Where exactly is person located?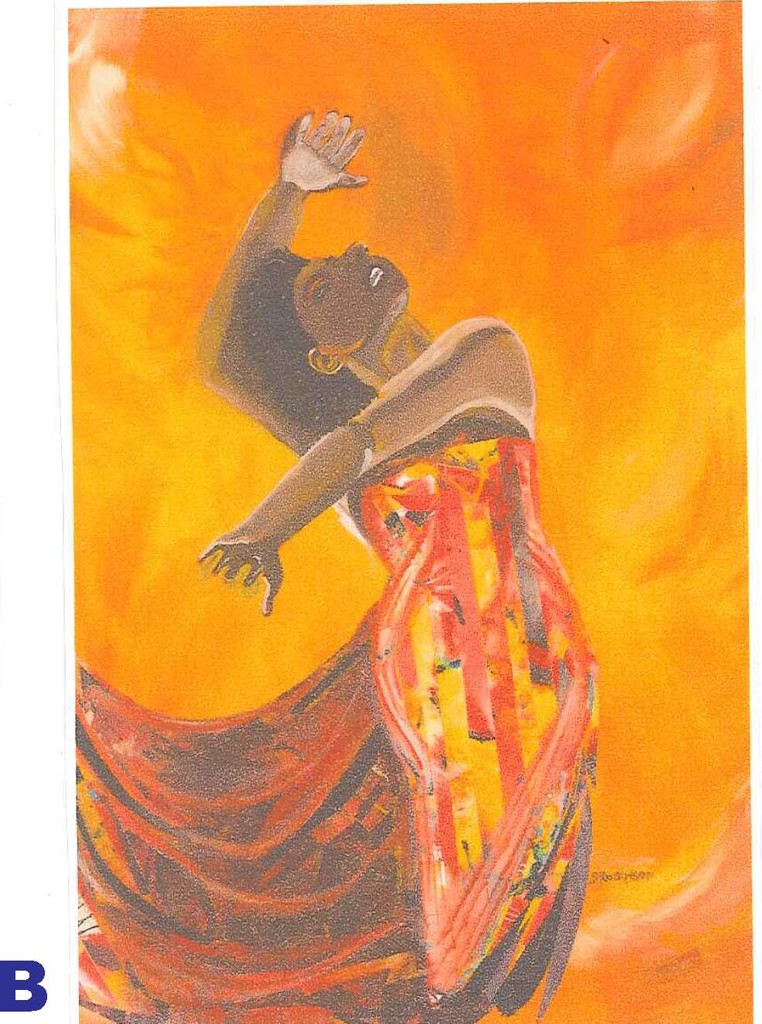
Its bounding box is 52,148,645,1015.
